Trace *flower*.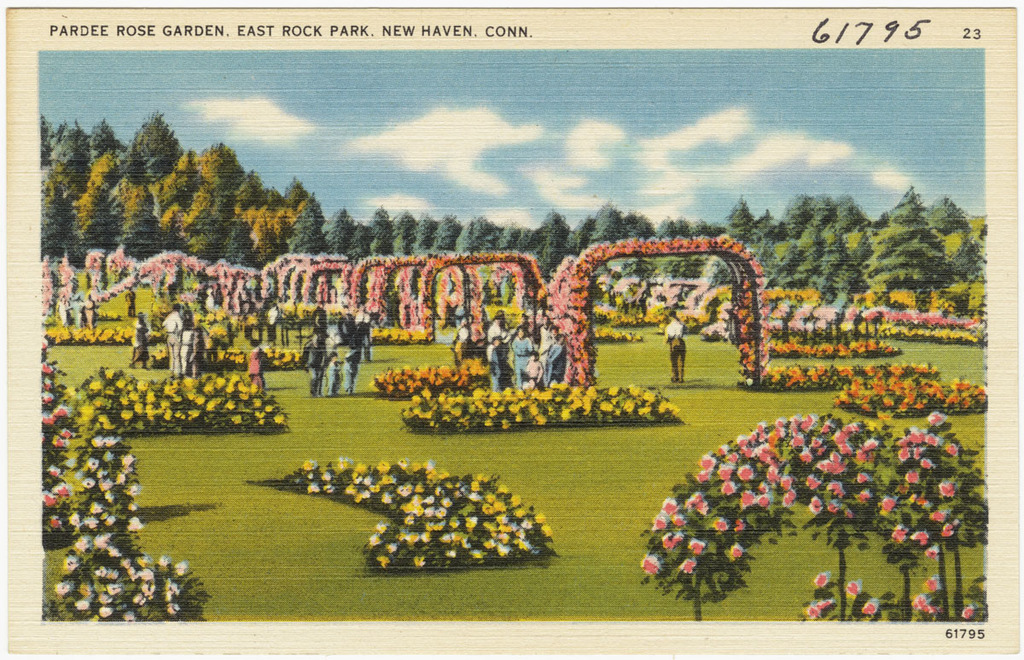
Traced to (x1=756, y1=493, x2=771, y2=506).
